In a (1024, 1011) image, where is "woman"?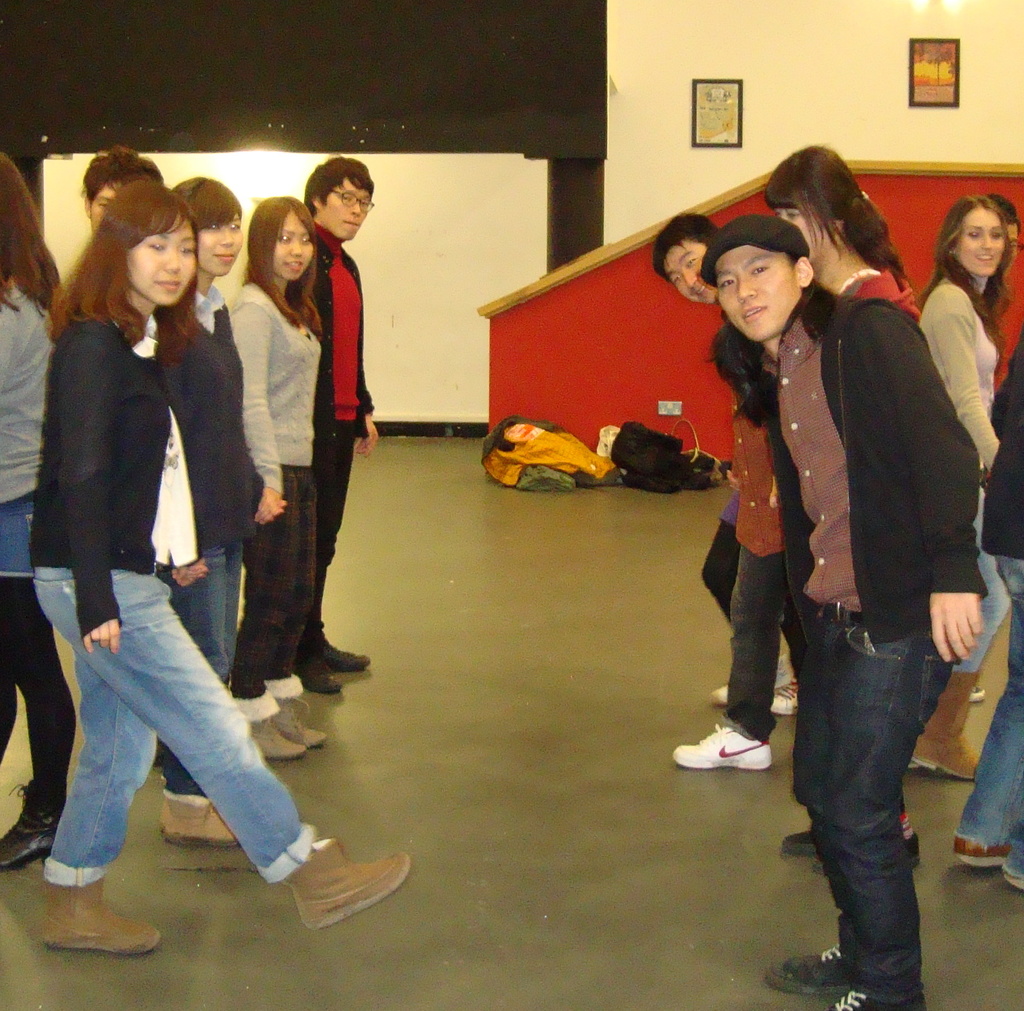
920 198 1015 787.
